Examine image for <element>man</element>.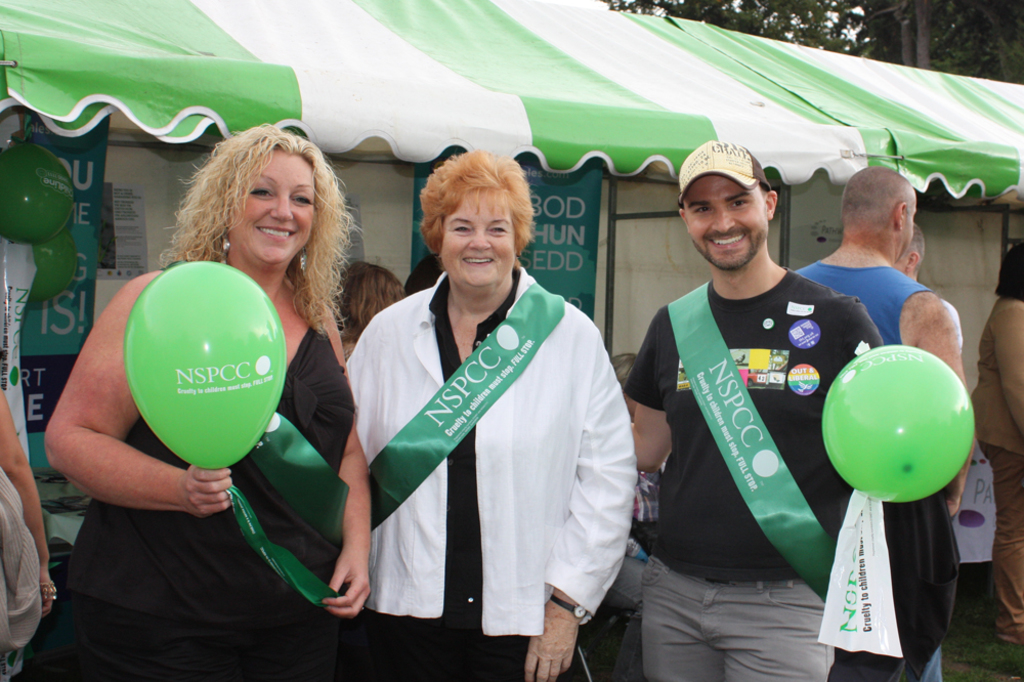
Examination result: x1=634 y1=130 x2=885 y2=656.
